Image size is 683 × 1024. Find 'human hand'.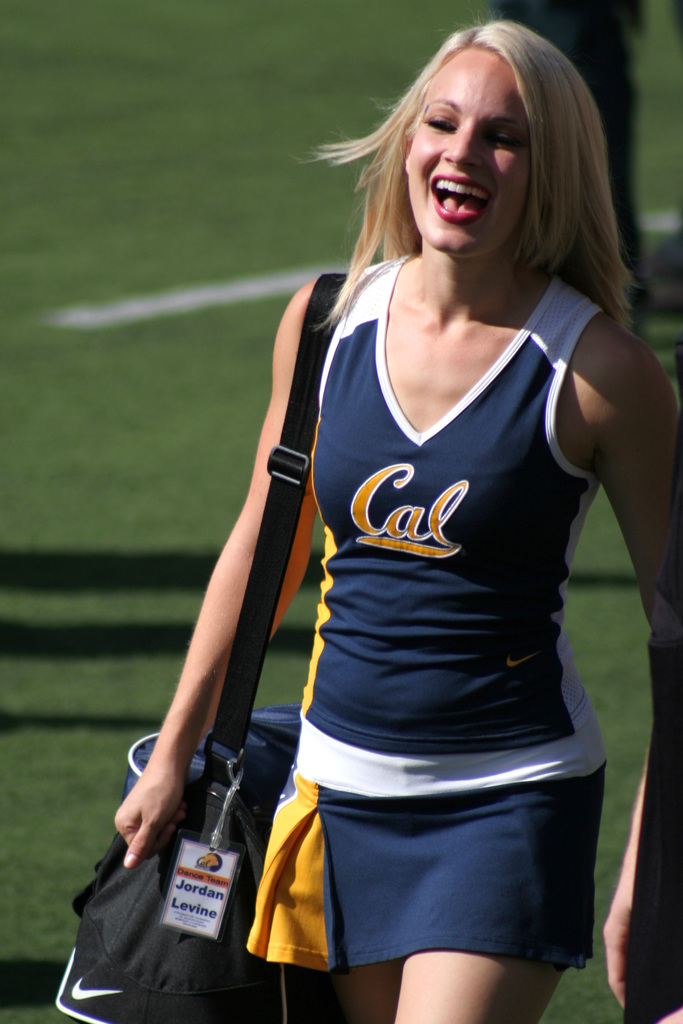
BBox(601, 886, 682, 1023).
